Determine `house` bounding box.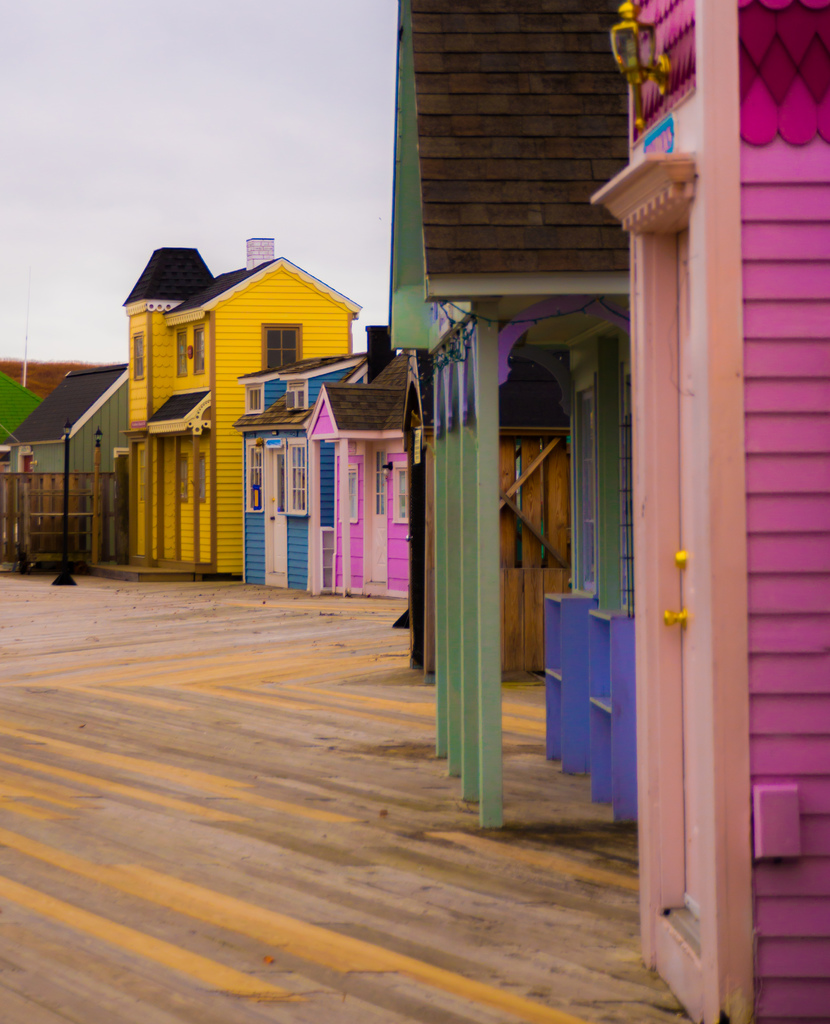
Determined: 577,0,829,1023.
